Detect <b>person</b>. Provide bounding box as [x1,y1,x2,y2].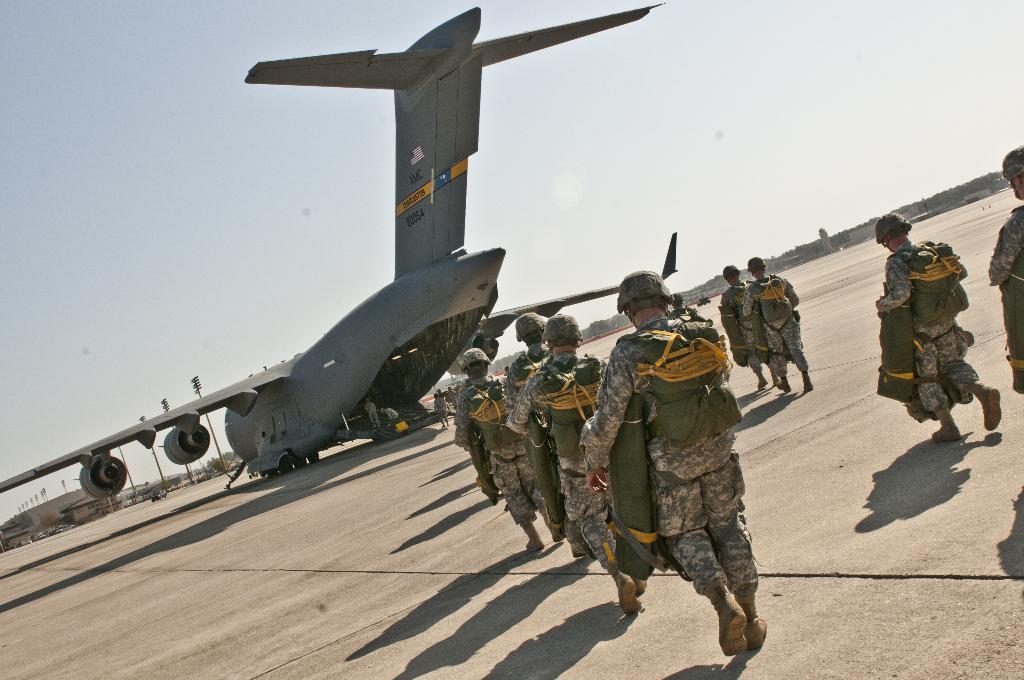
[877,205,1015,449].
